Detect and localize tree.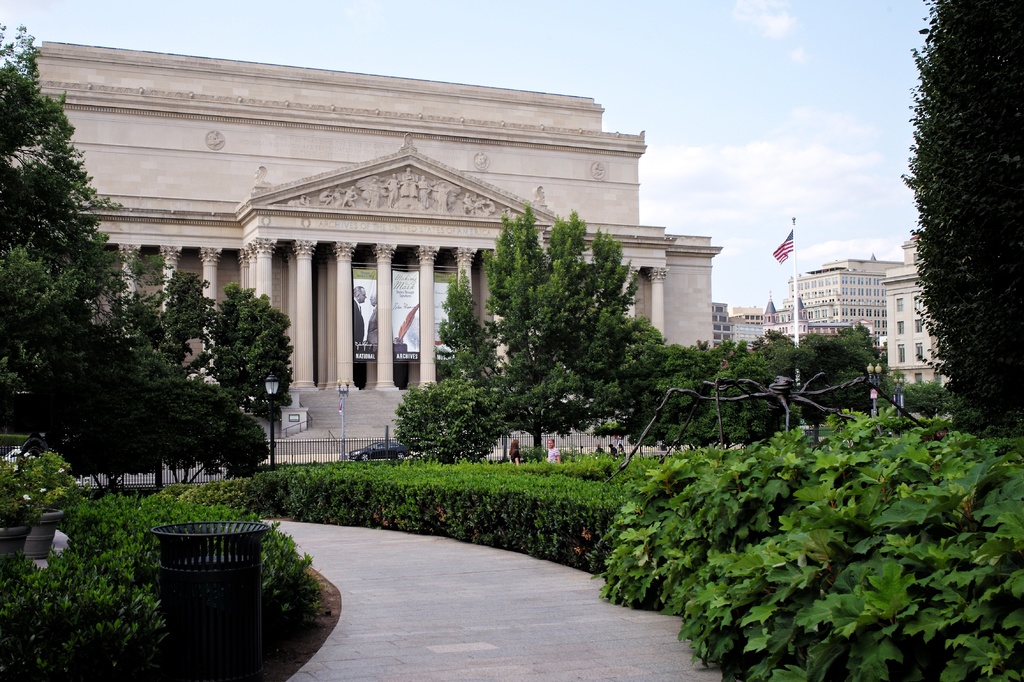
Localized at left=401, top=201, right=671, bottom=461.
